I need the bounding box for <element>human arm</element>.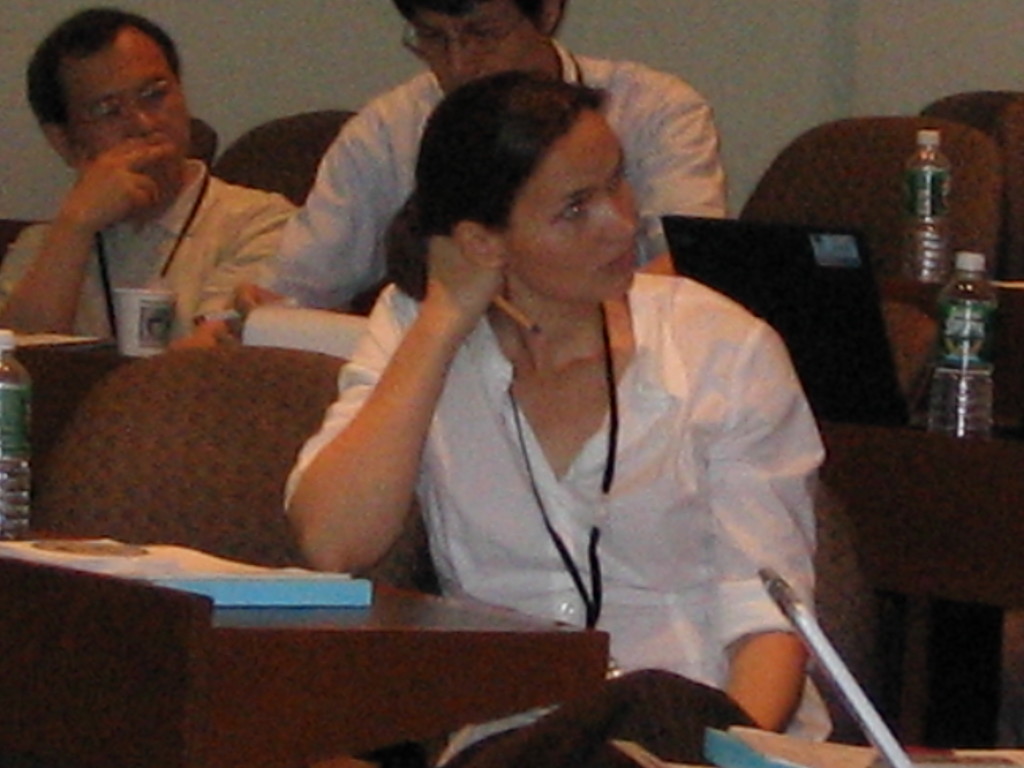
Here it is: l=0, t=128, r=173, b=336.
